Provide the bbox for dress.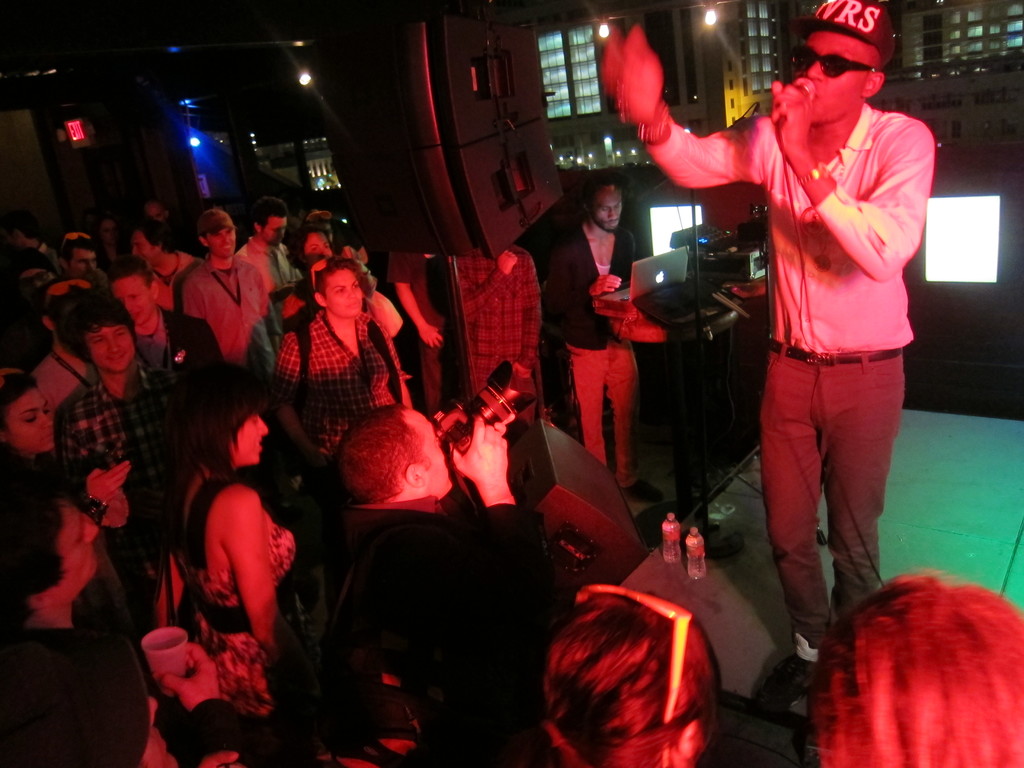
detection(168, 474, 300, 719).
